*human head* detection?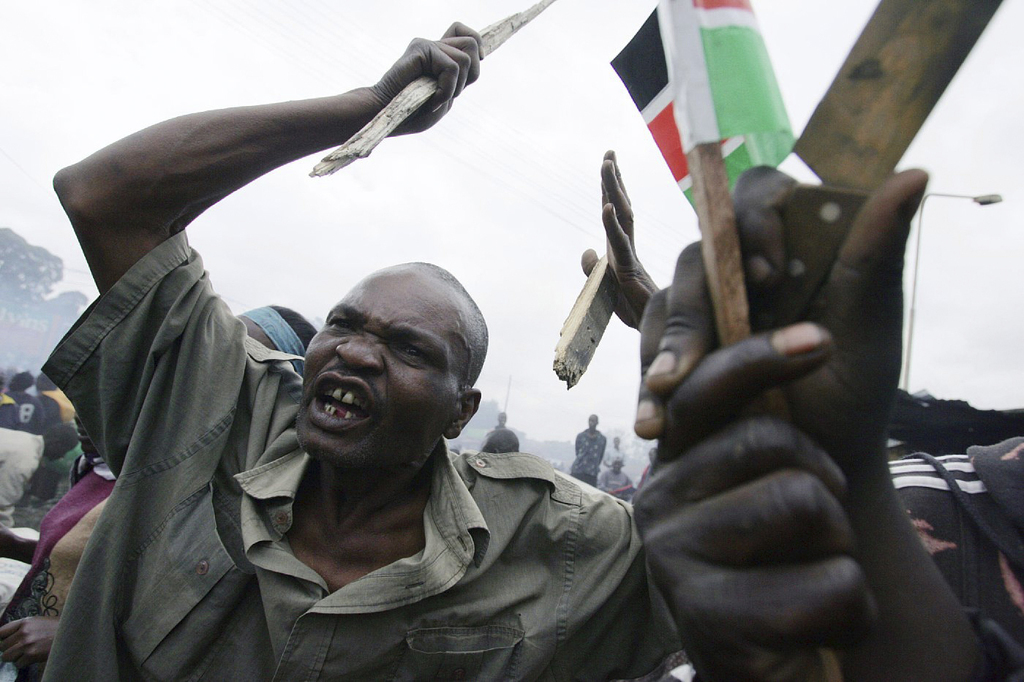
(486,429,517,452)
